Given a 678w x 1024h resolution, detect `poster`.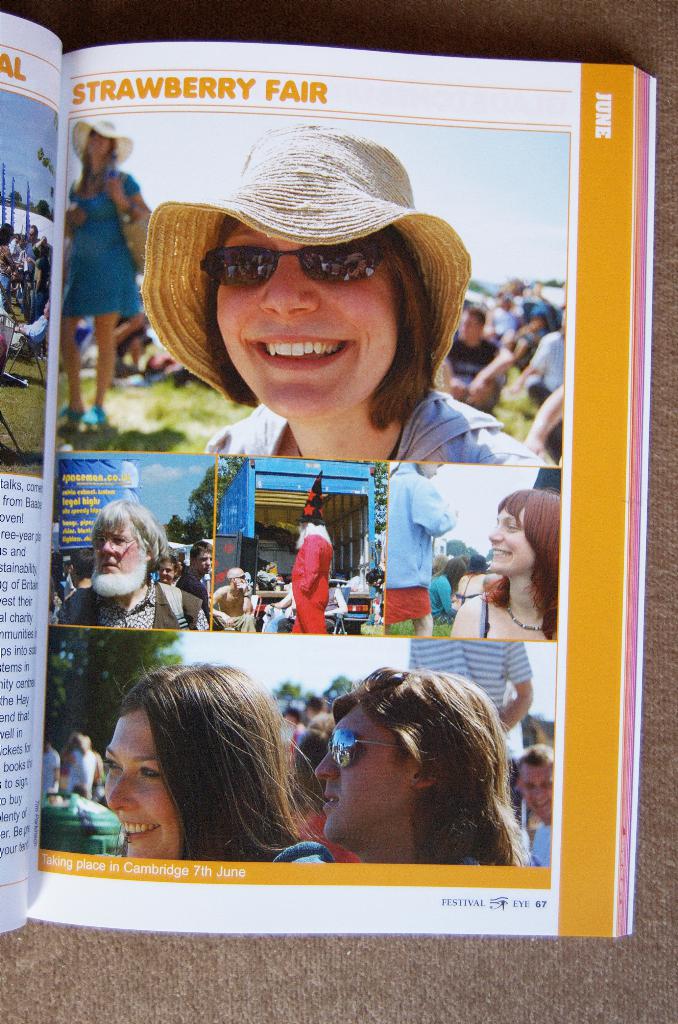
<bbox>0, 92, 63, 476</bbox>.
